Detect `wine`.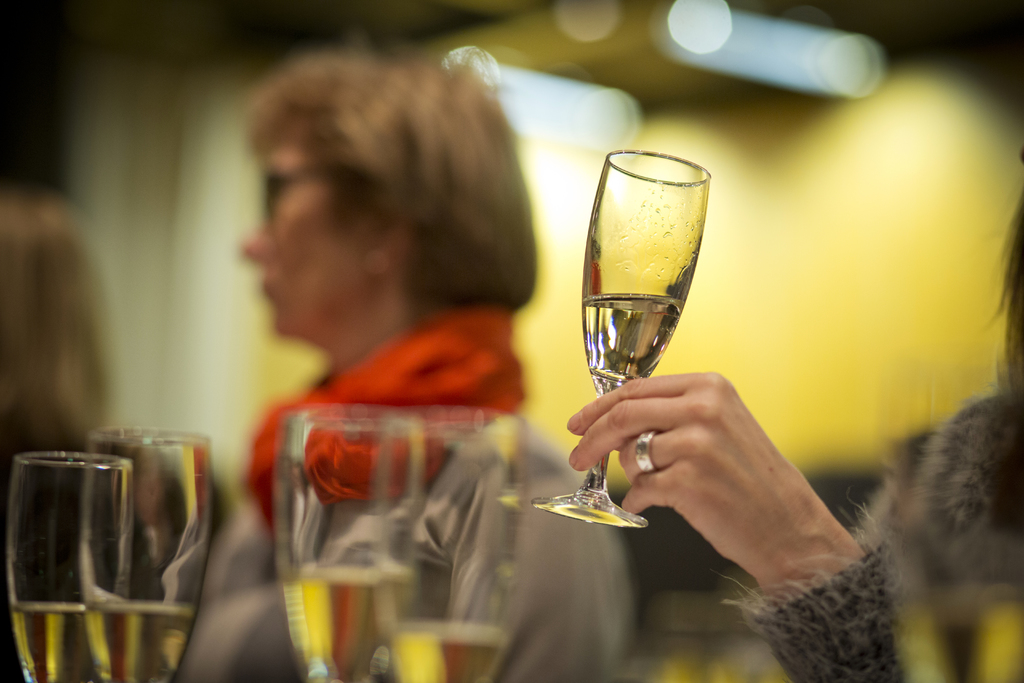
Detected at {"x1": 578, "y1": 292, "x2": 680, "y2": 397}.
